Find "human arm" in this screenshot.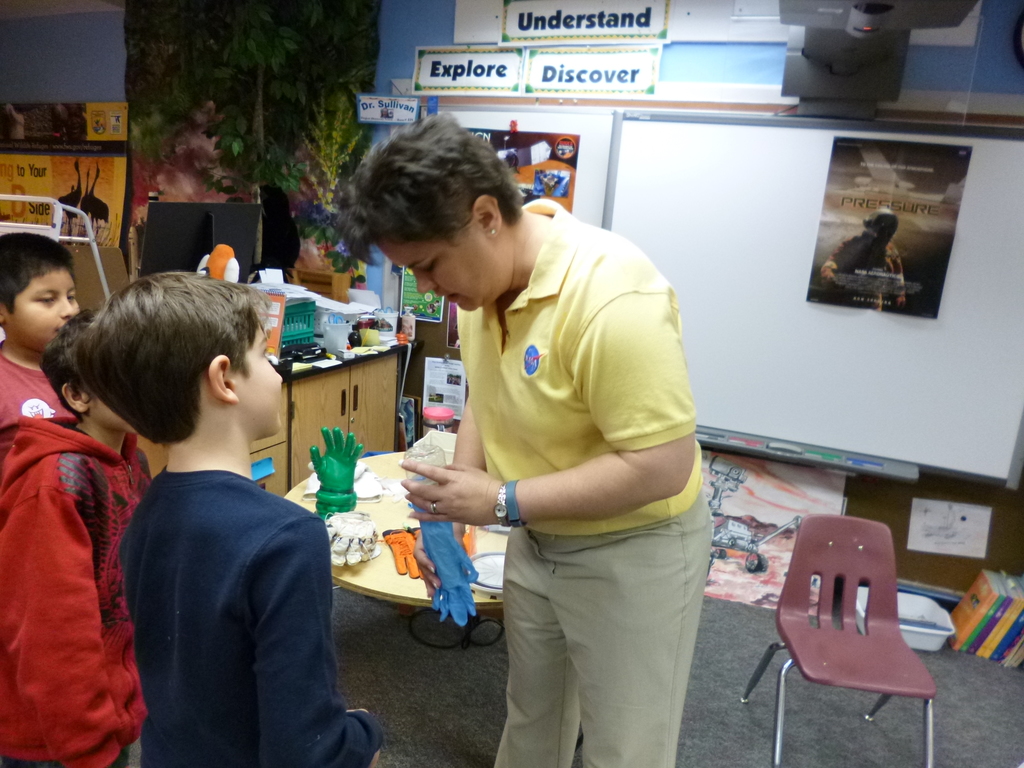
The bounding box for "human arm" is 29,462,152,741.
